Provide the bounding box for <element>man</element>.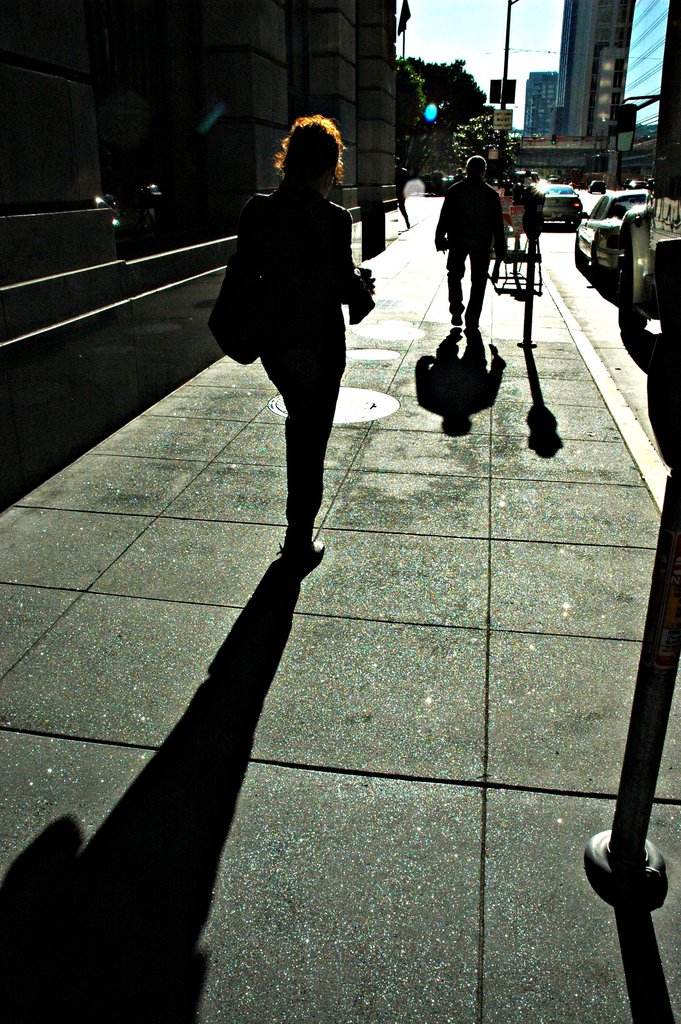
region(434, 152, 527, 337).
